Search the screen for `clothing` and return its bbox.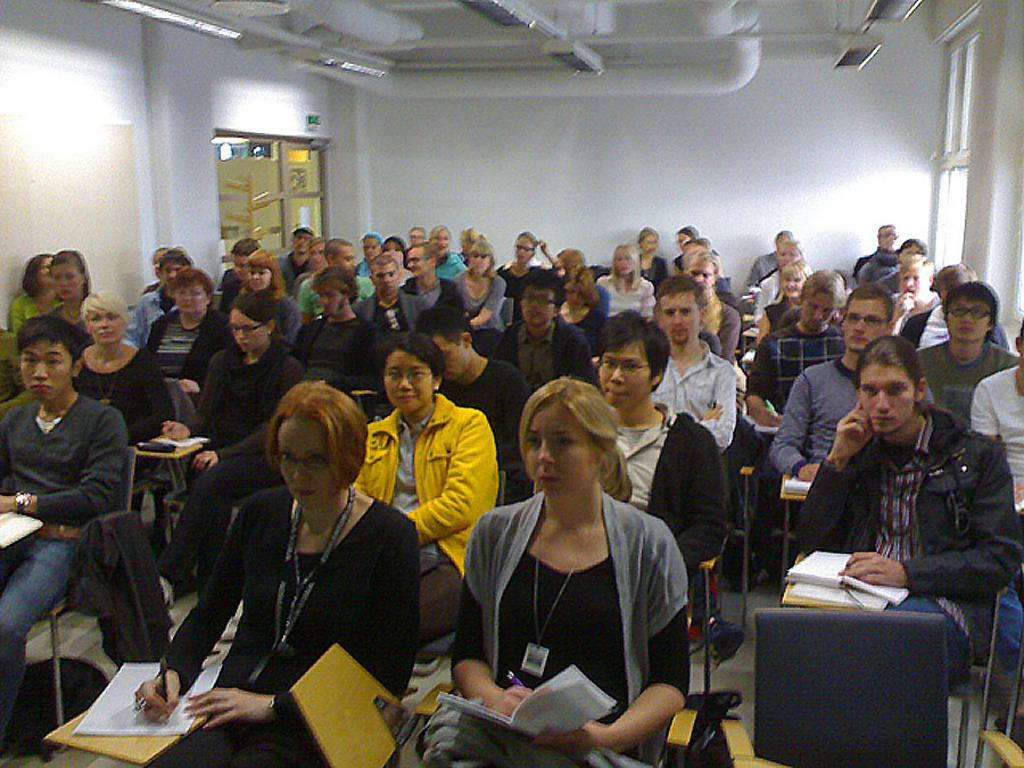
Found: <box>0,390,125,687</box>.
